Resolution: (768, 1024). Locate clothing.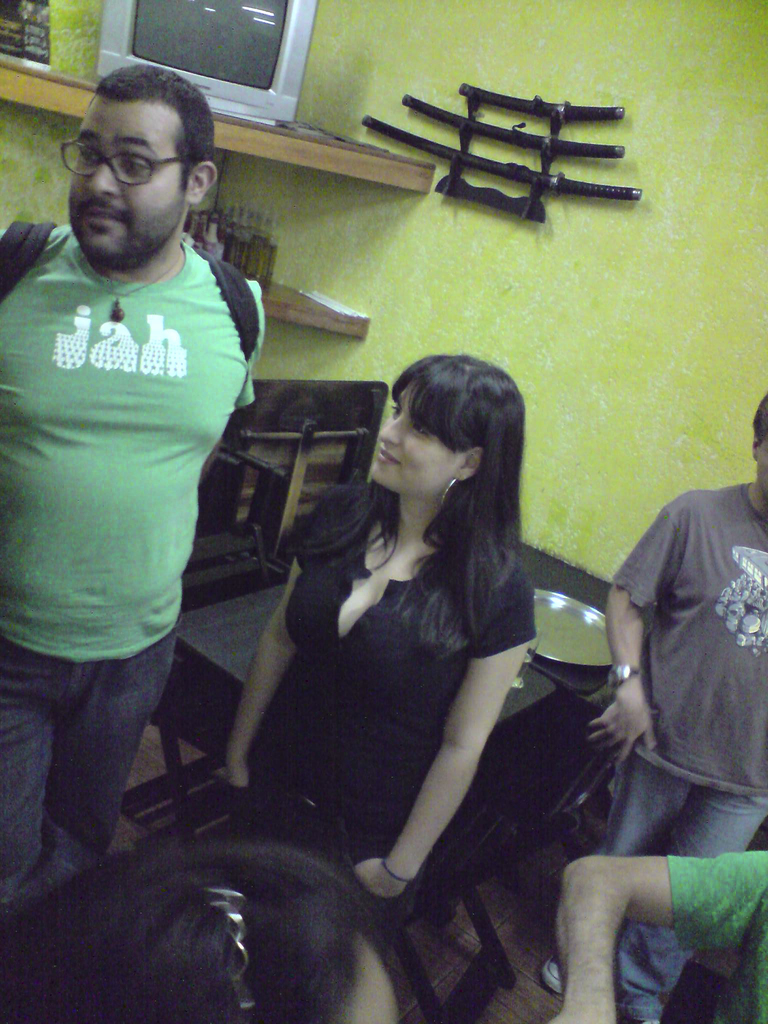
(664,852,767,1023).
